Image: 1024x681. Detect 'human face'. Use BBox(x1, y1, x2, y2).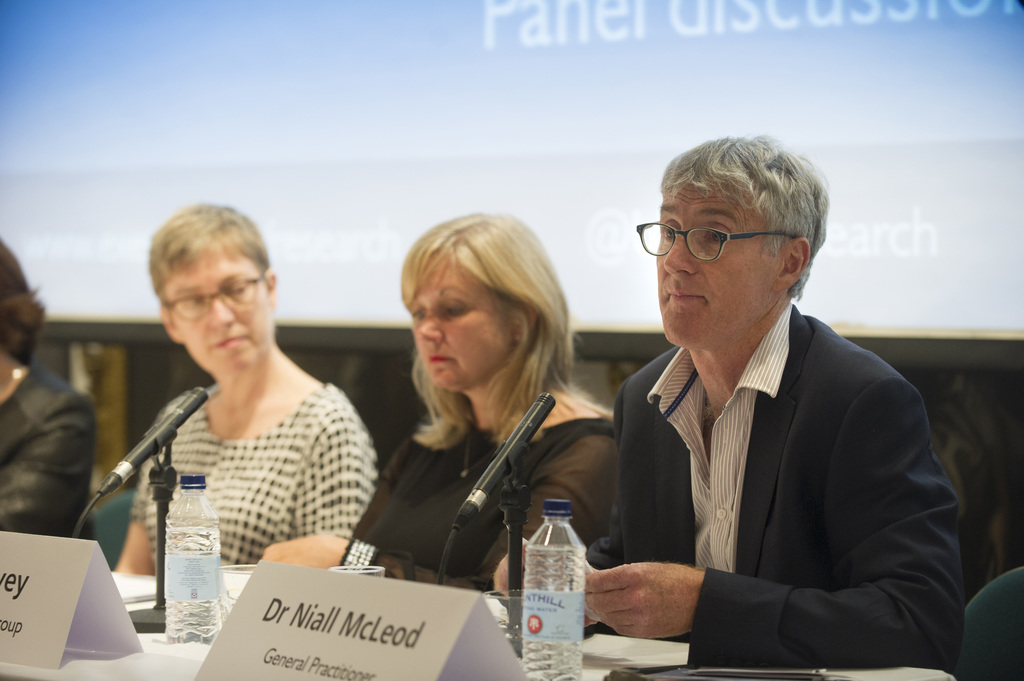
BBox(164, 247, 273, 377).
